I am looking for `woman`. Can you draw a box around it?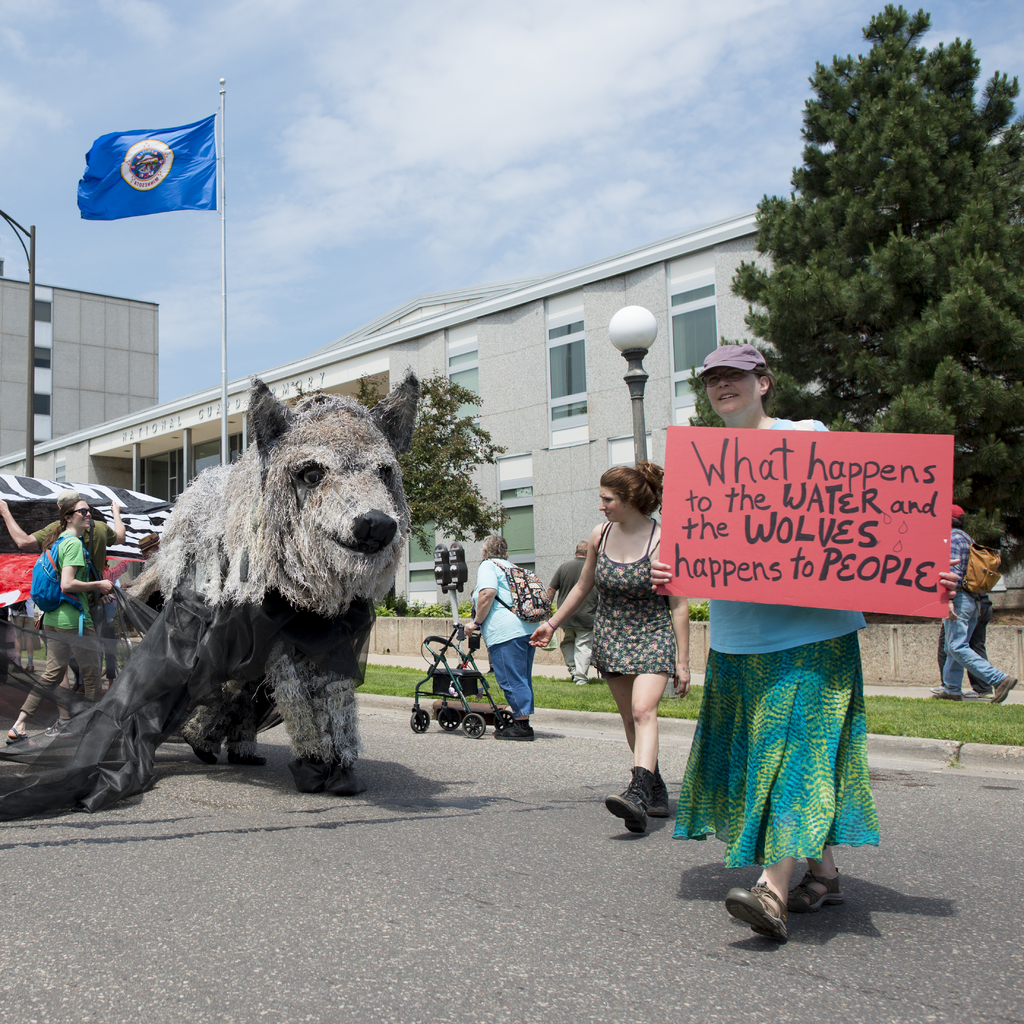
Sure, the bounding box is 3,497,114,742.
